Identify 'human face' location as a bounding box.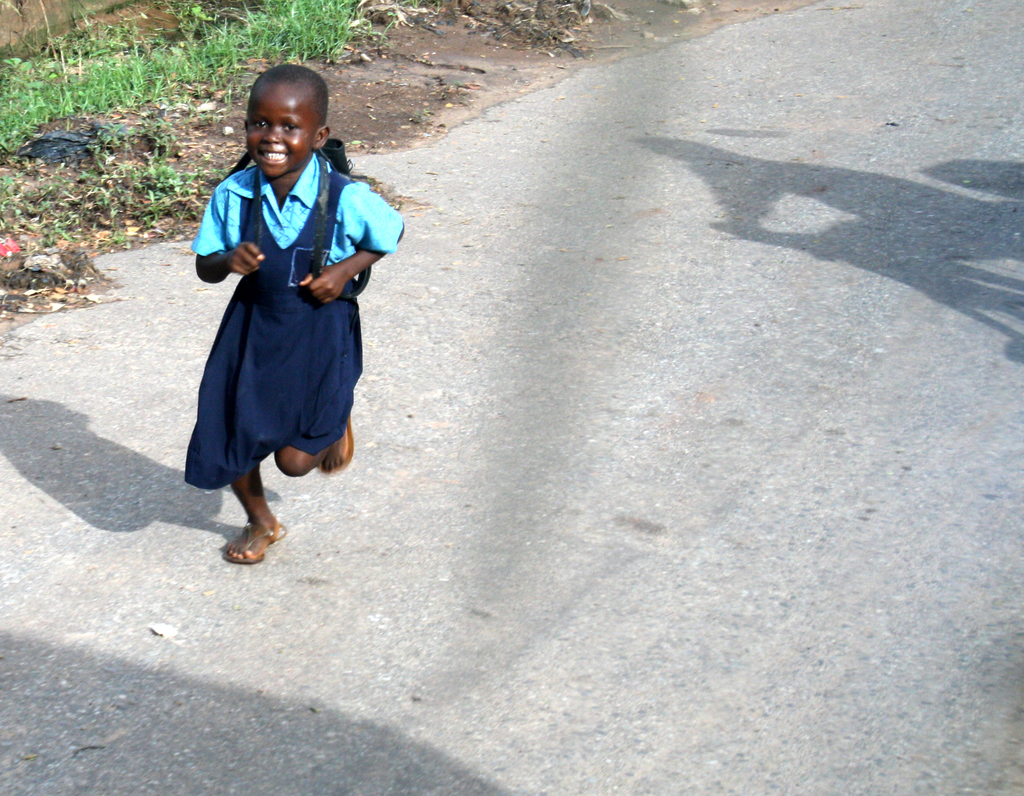
BBox(244, 91, 314, 179).
